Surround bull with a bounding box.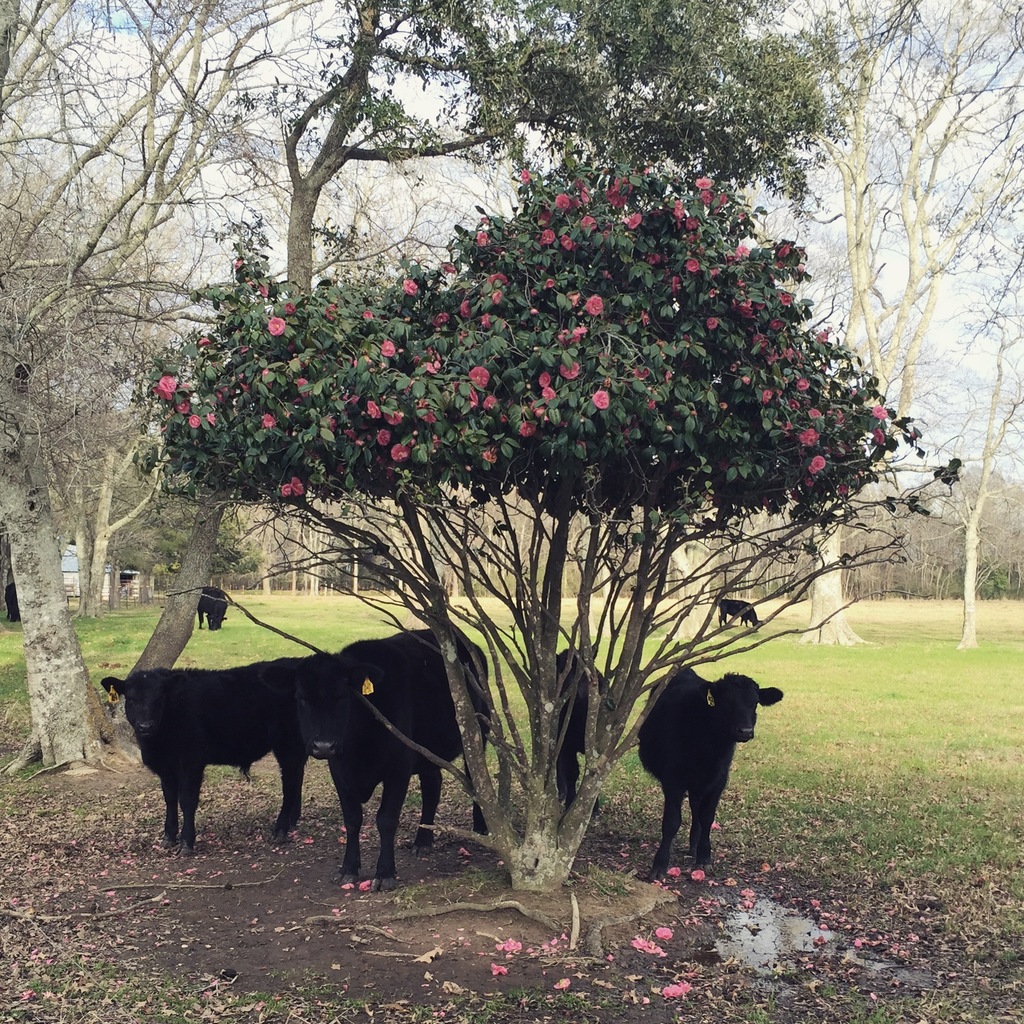
detection(89, 653, 348, 846).
